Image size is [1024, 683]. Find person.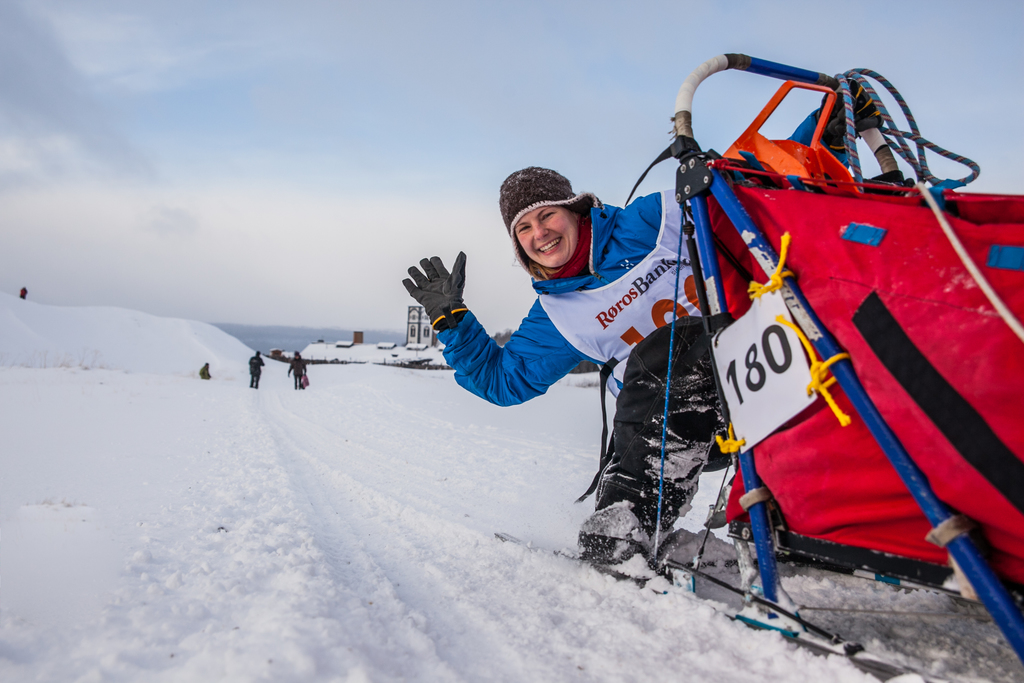
(left=395, top=167, right=714, bottom=560).
